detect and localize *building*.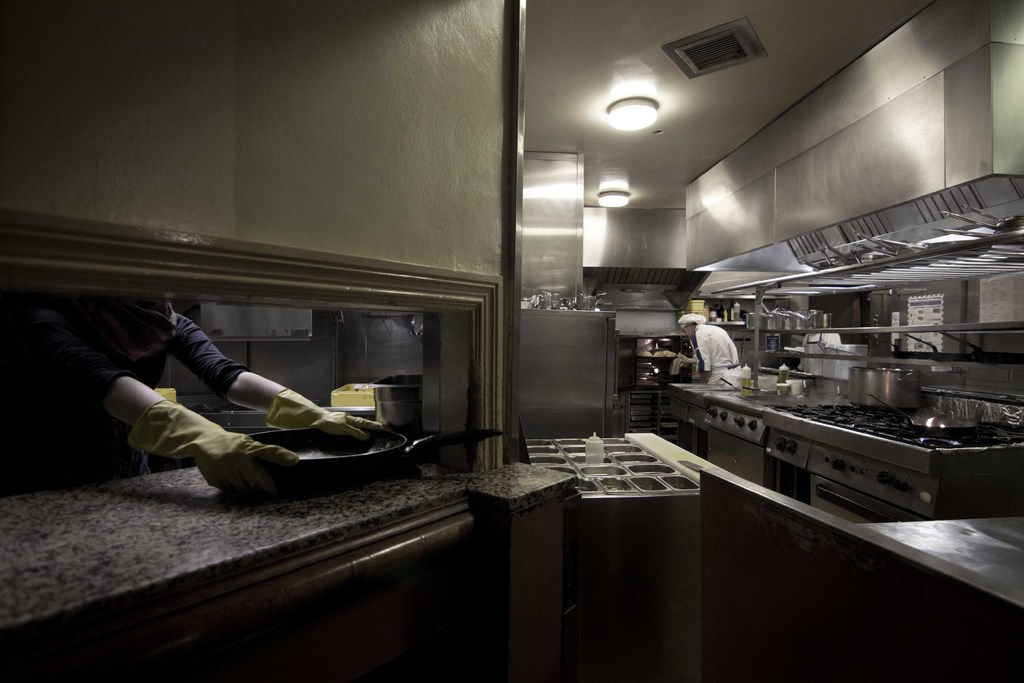
Localized at 0, 0, 1023, 682.
